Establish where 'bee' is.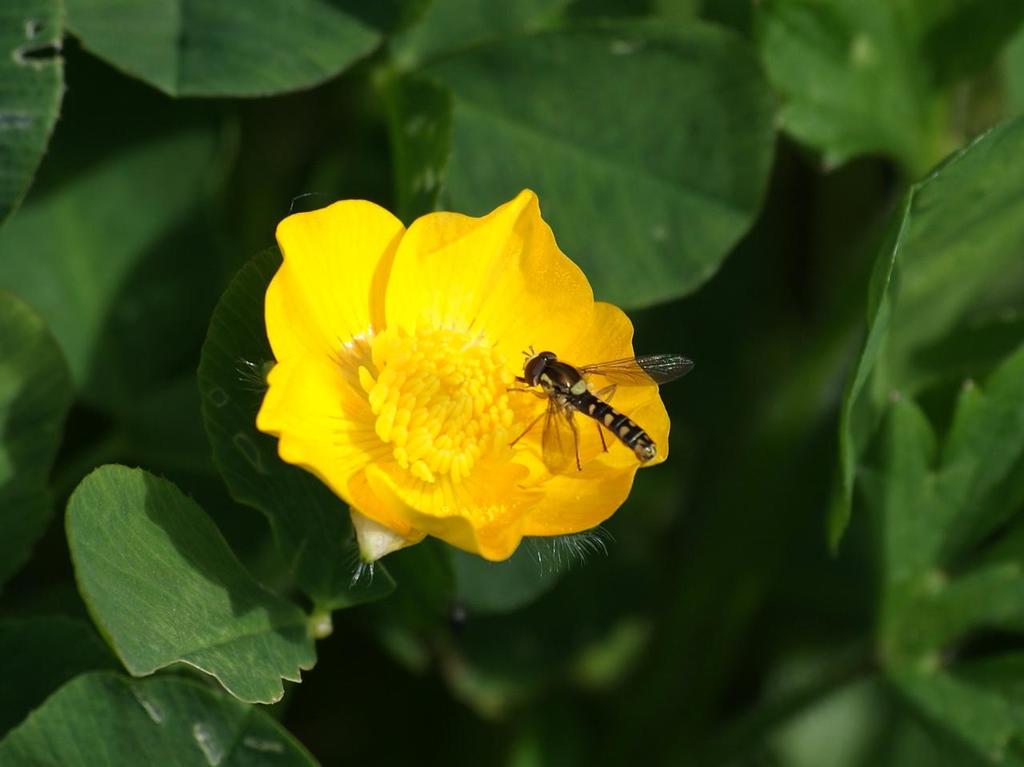
Established at <region>492, 323, 671, 482</region>.
